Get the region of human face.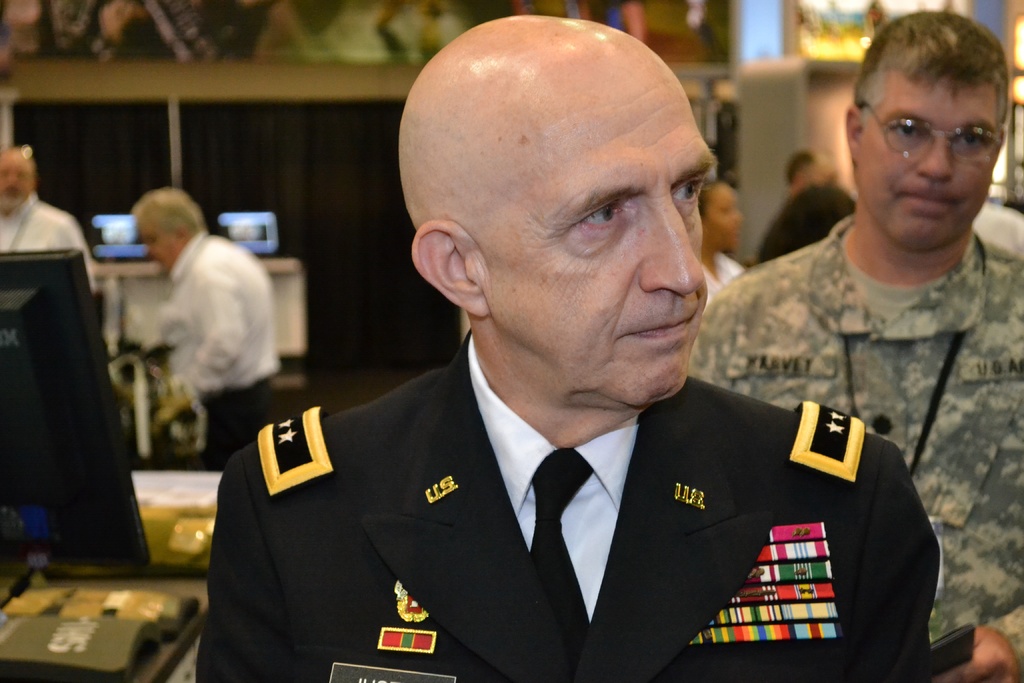
[left=486, top=55, right=718, bottom=407].
